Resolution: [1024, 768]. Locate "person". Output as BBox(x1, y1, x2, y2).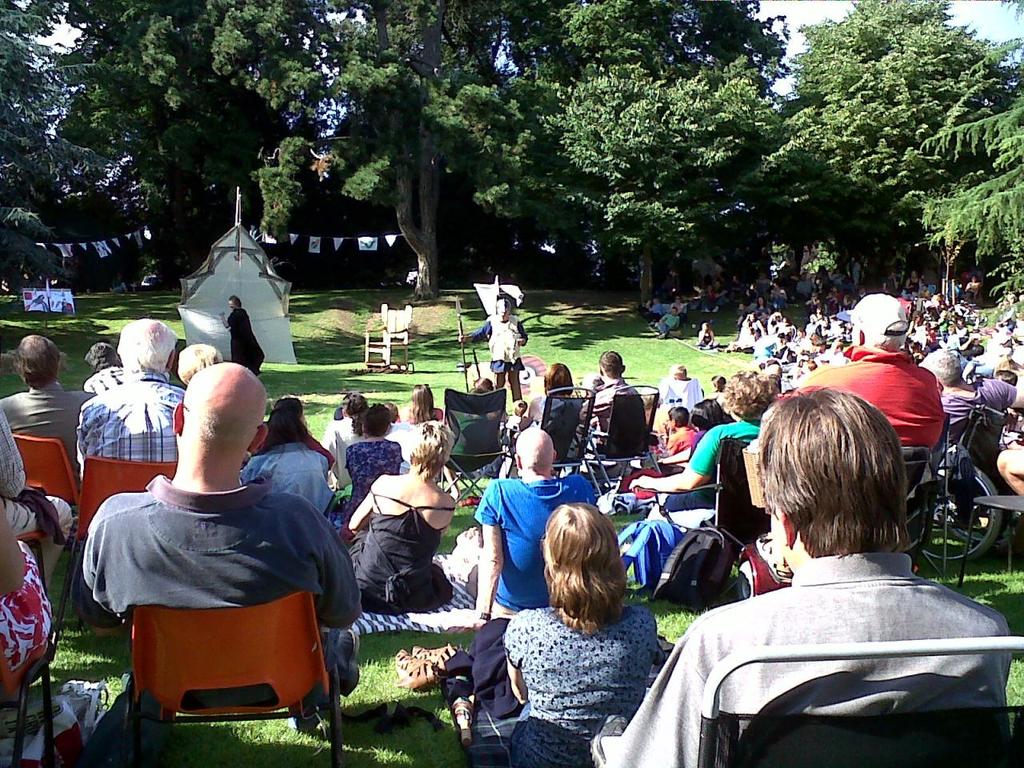
BBox(499, 499, 661, 764).
